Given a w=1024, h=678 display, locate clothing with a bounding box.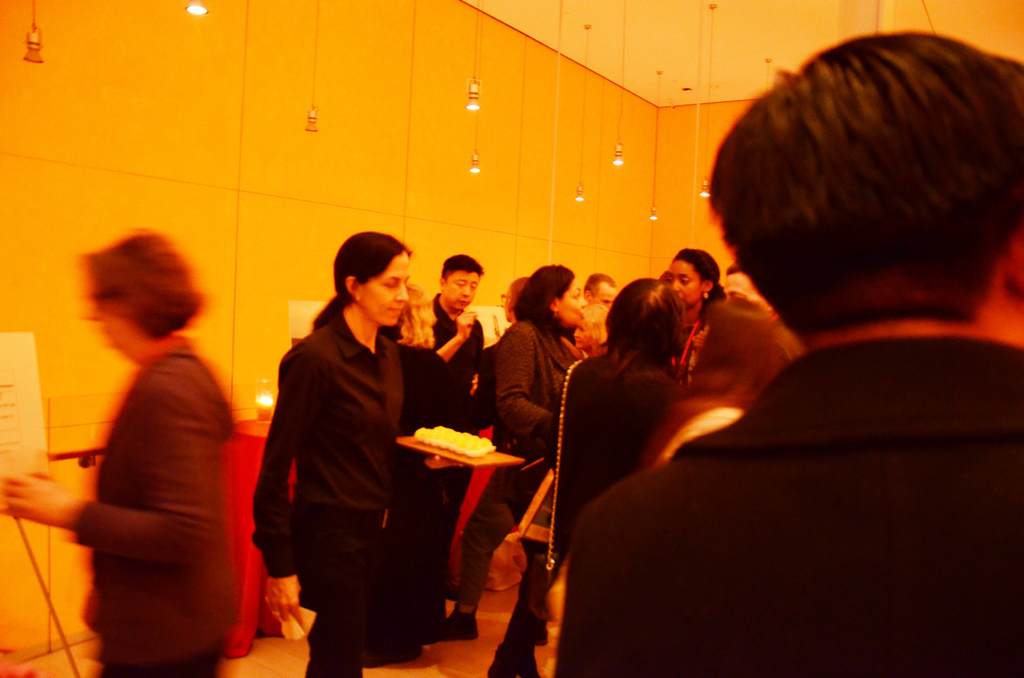
Located: (left=543, top=341, right=682, bottom=676).
